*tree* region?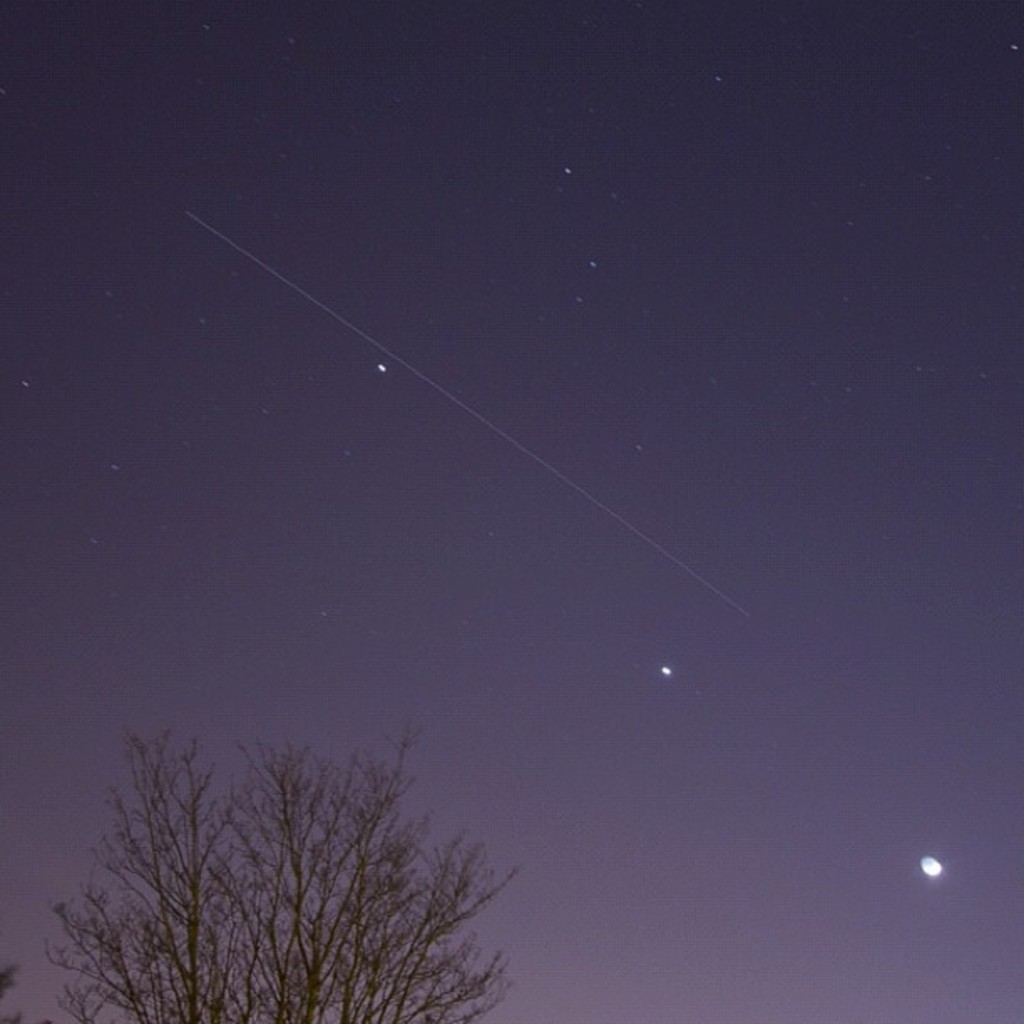
<region>74, 711, 534, 1006</region>
